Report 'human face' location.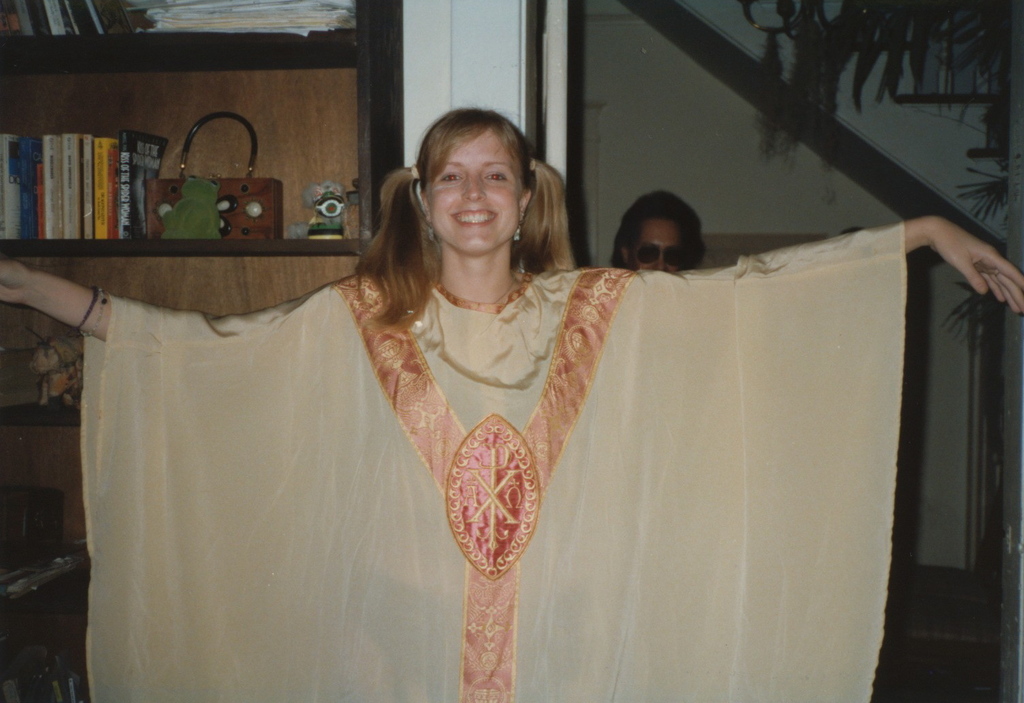
Report: bbox=(423, 129, 519, 257).
